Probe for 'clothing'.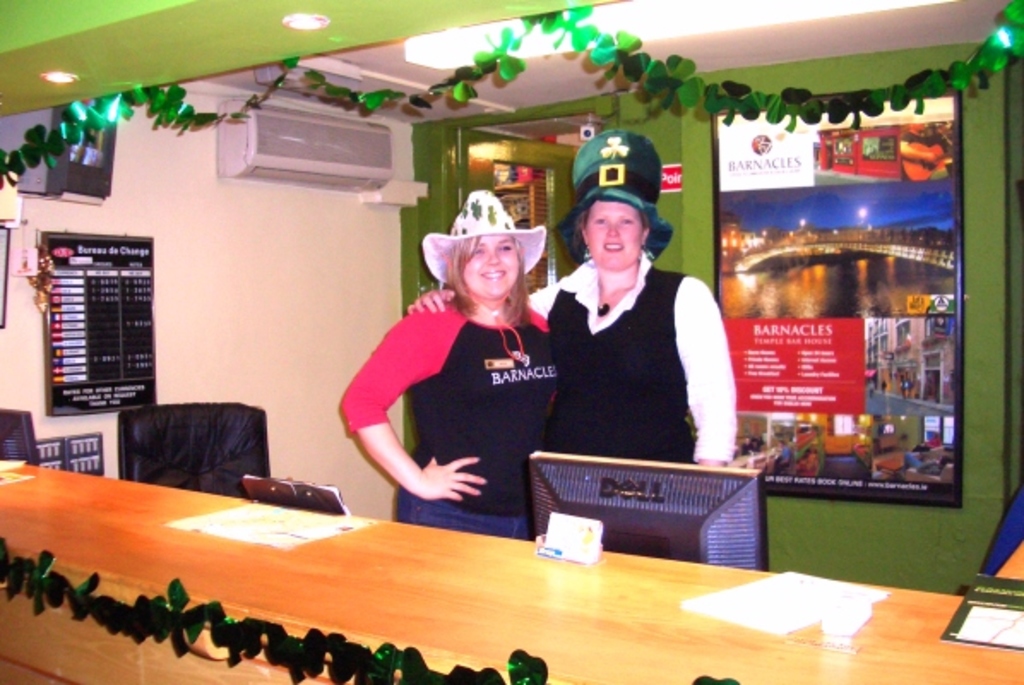
Probe result: BBox(519, 252, 728, 462).
